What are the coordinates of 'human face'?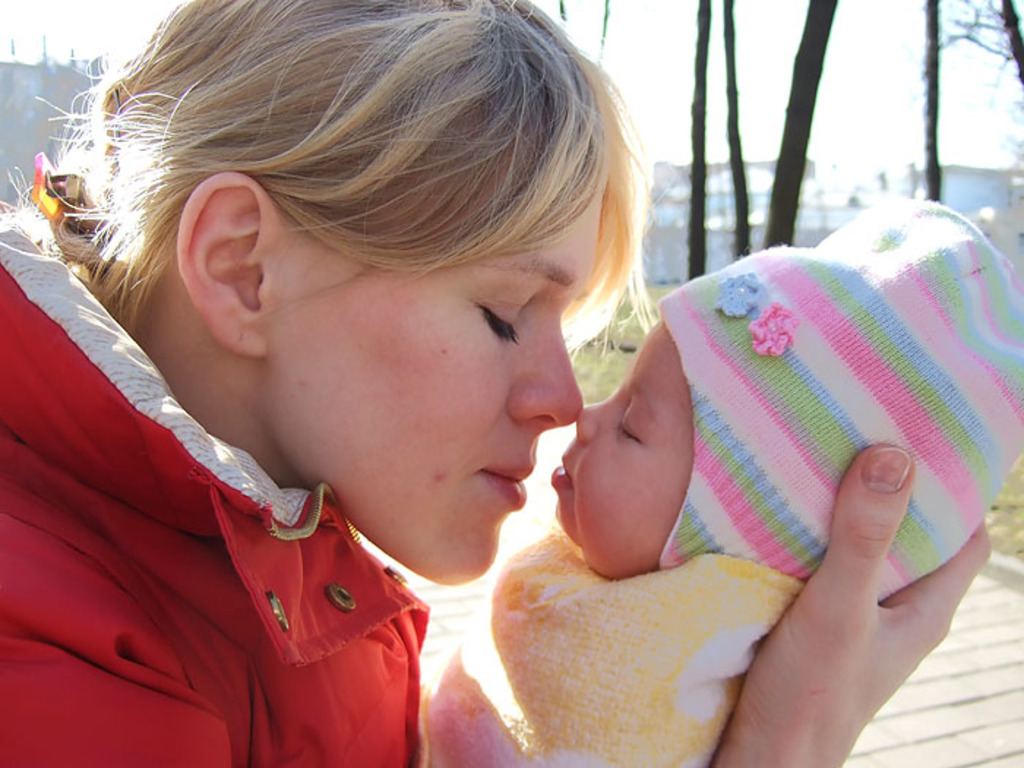
bbox=[263, 165, 607, 584].
